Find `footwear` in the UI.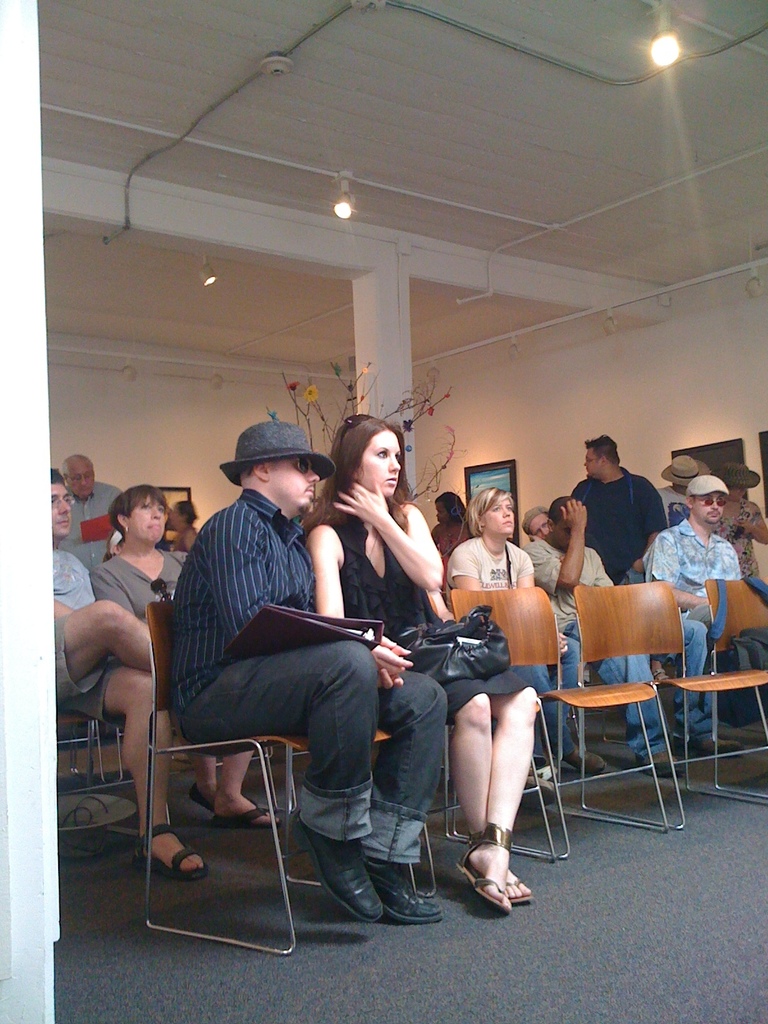
UI element at x1=456 y1=823 x2=515 y2=910.
